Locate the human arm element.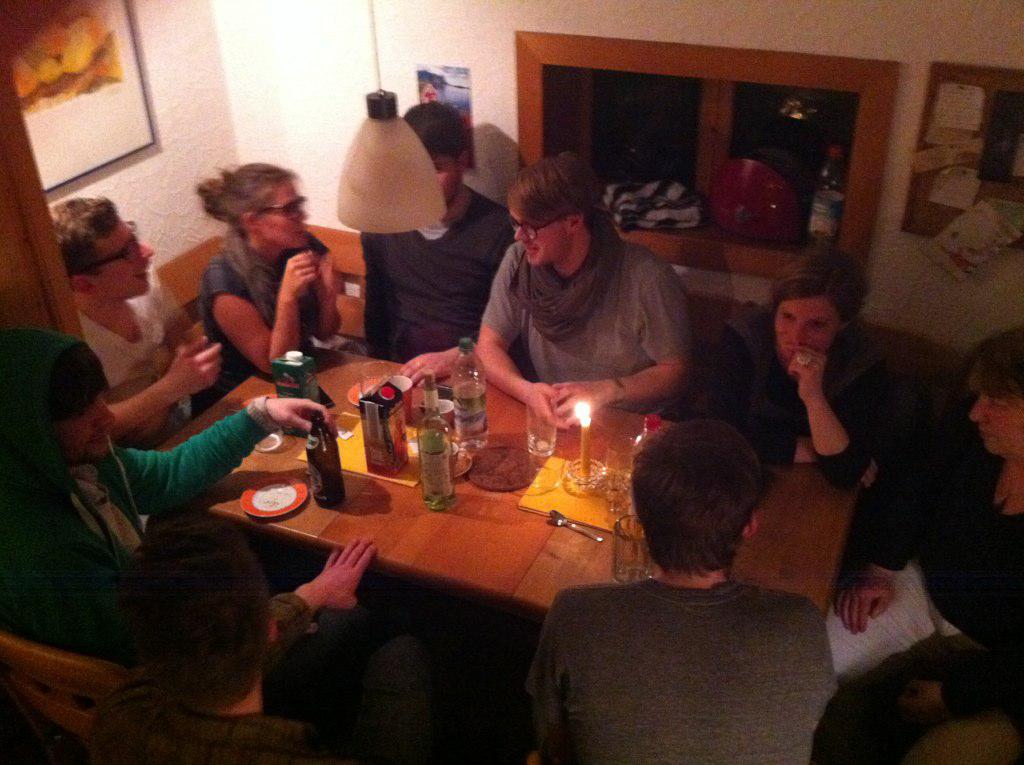
Element bbox: select_region(118, 390, 331, 513).
